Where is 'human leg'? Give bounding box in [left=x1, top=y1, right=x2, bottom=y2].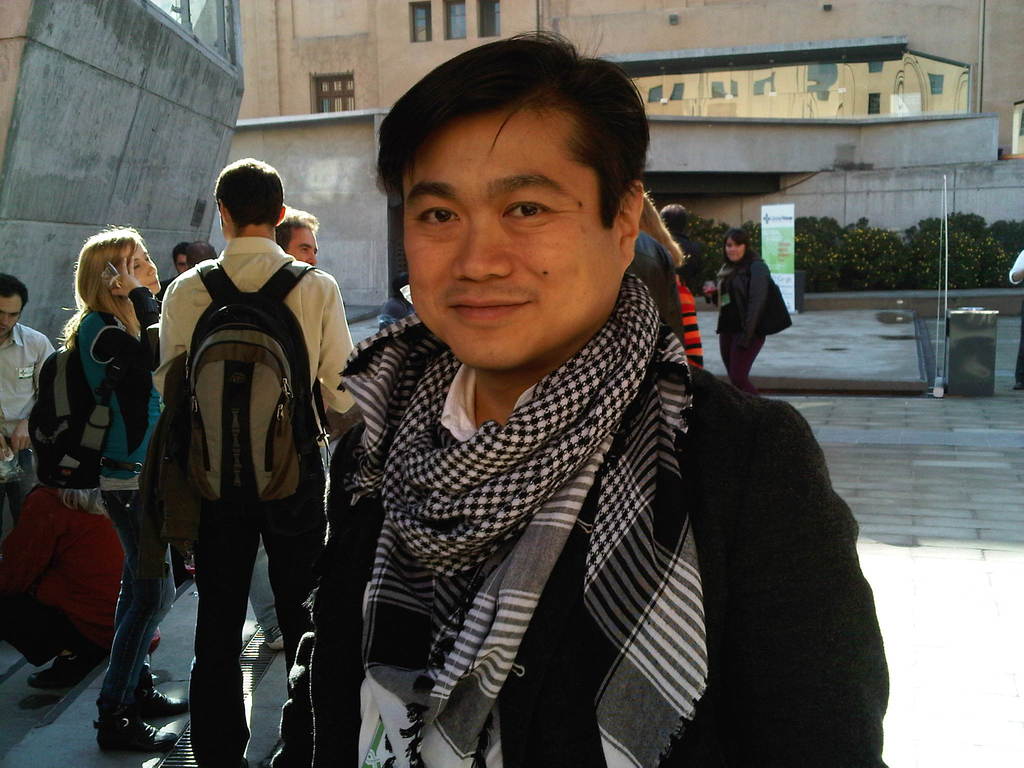
[left=253, top=460, right=324, bottom=669].
